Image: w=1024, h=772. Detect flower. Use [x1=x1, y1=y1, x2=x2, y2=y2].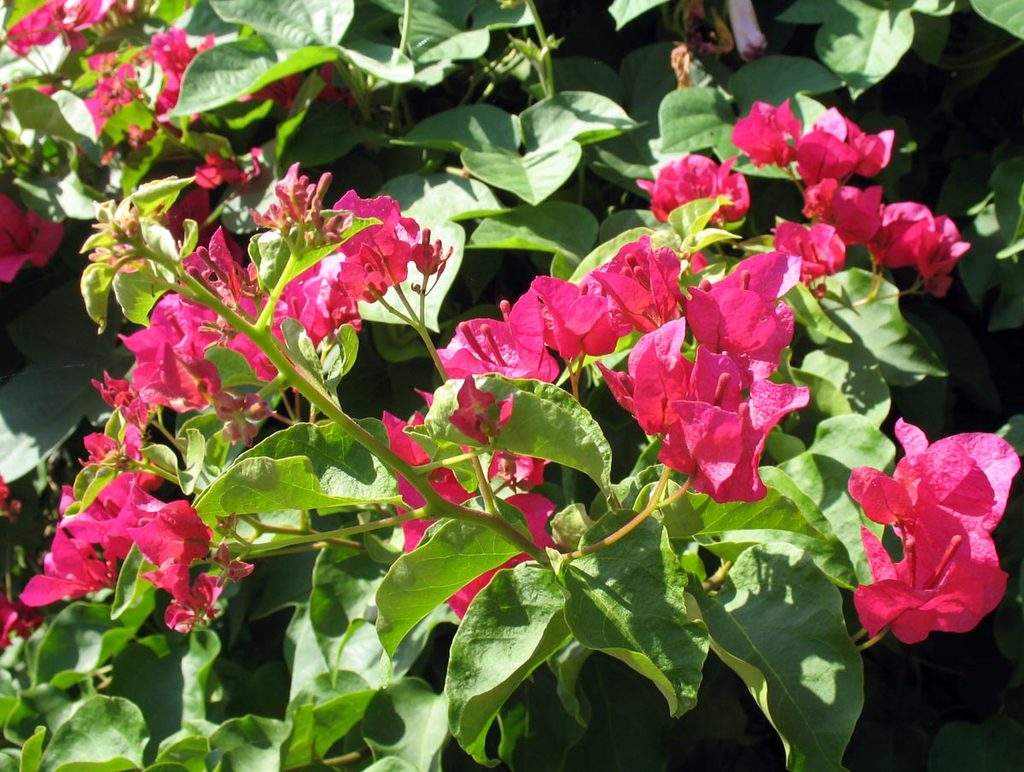
[x1=845, y1=411, x2=1021, y2=659].
